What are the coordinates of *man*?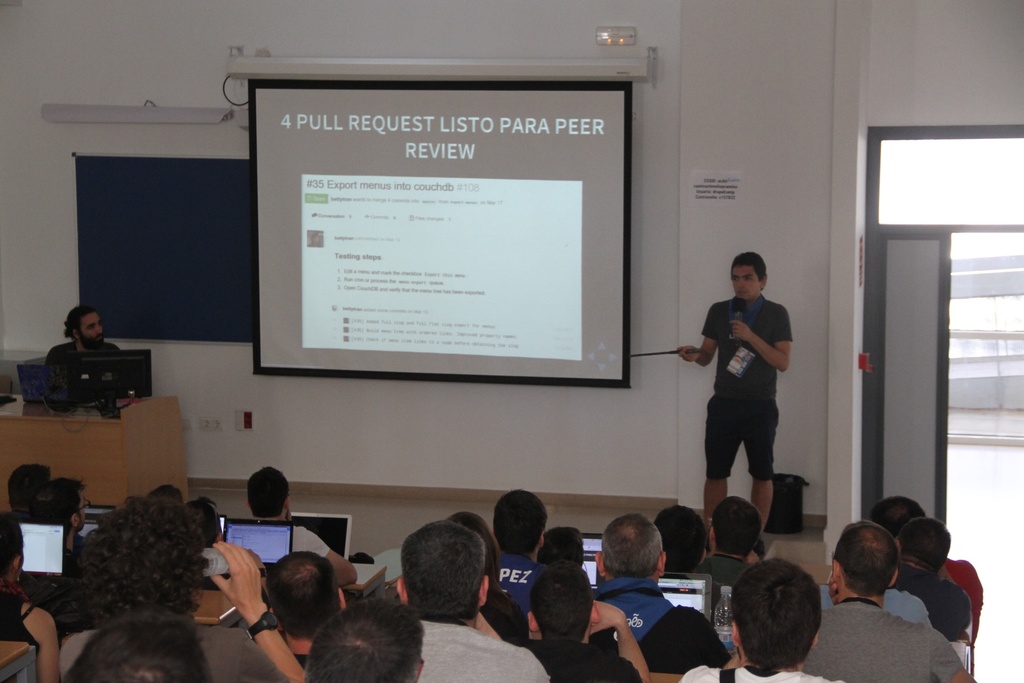
BBox(493, 483, 545, 620).
